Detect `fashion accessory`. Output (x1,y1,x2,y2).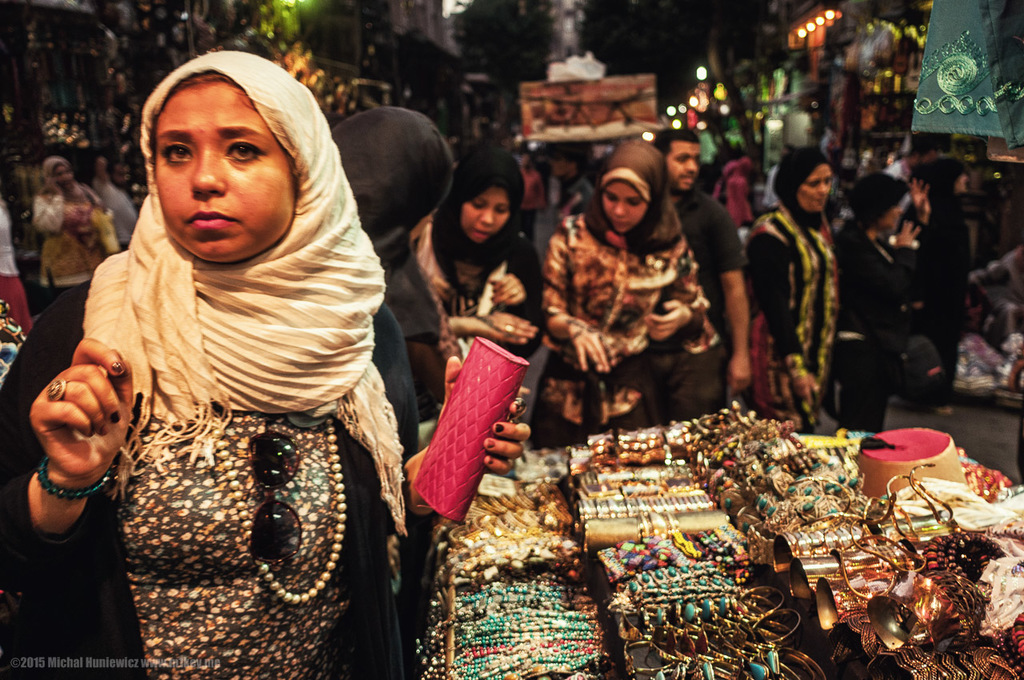
(44,382,67,402).
